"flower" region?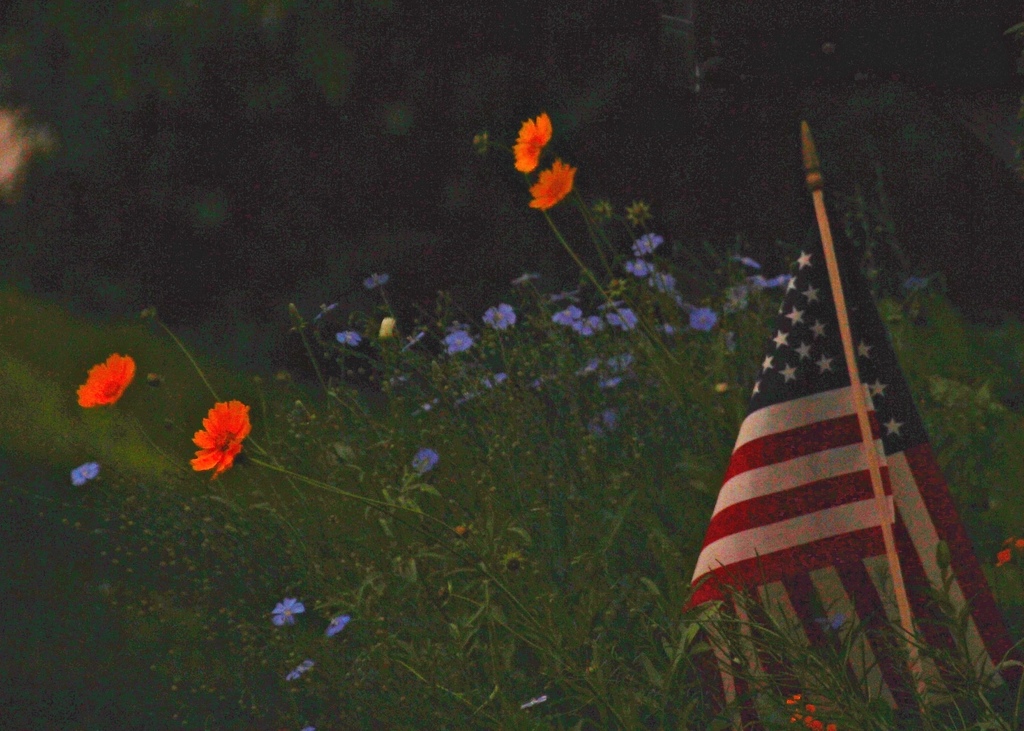
bbox=(551, 301, 584, 327)
